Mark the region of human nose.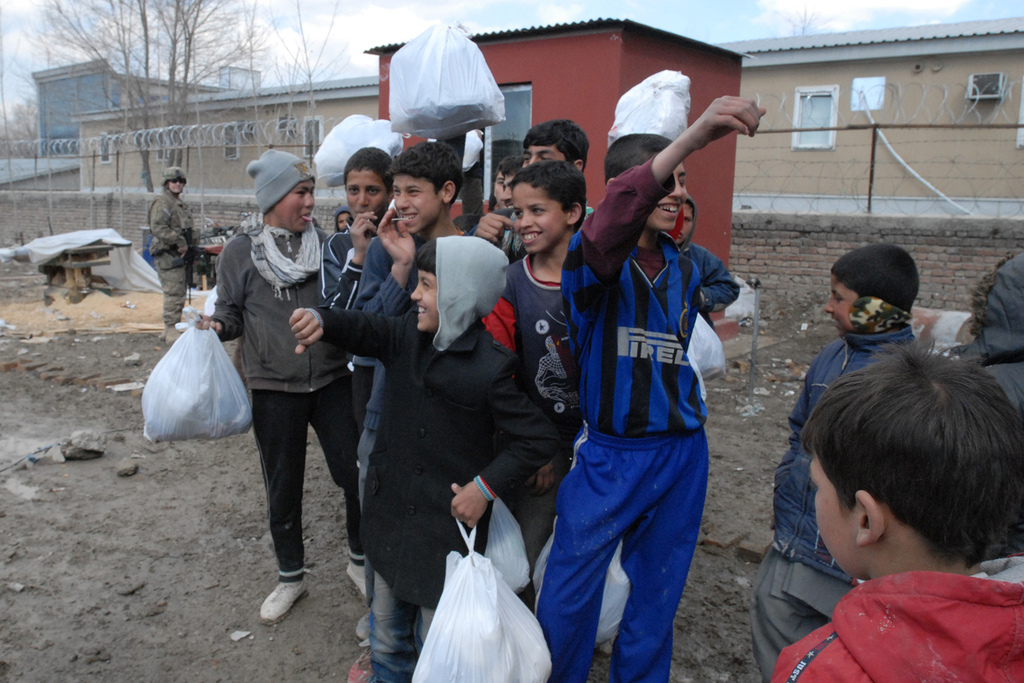
Region: {"x1": 392, "y1": 193, "x2": 409, "y2": 210}.
